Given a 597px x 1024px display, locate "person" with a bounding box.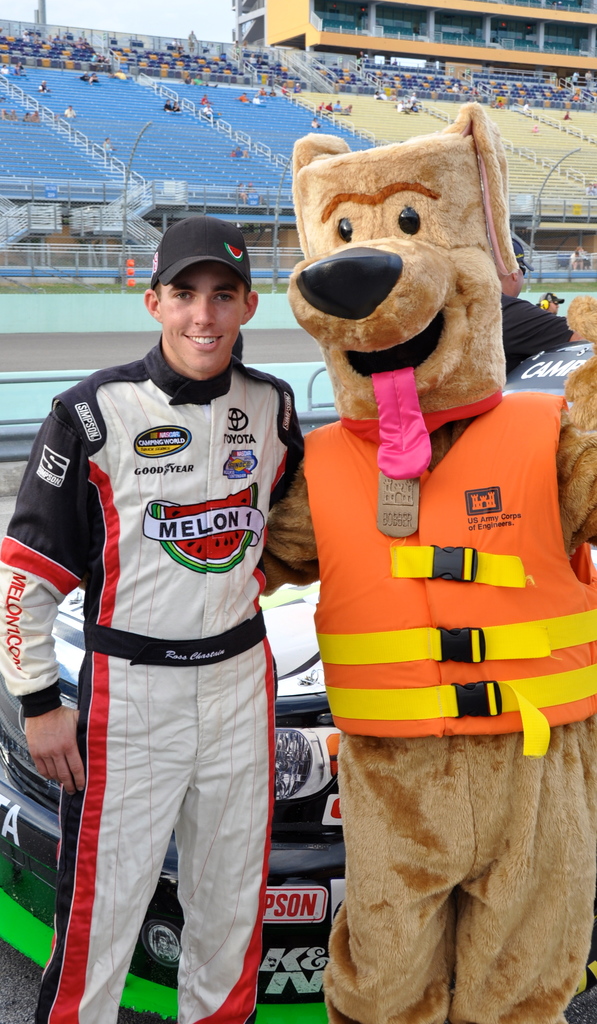
Located: box=[184, 74, 191, 85].
